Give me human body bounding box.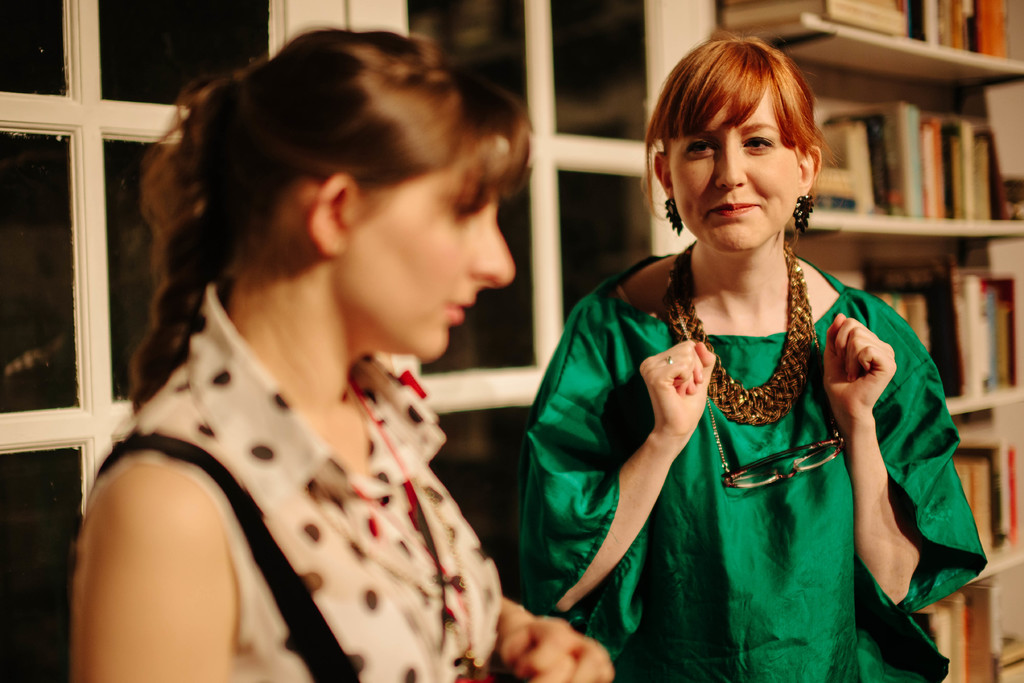
<box>63,23,615,682</box>.
